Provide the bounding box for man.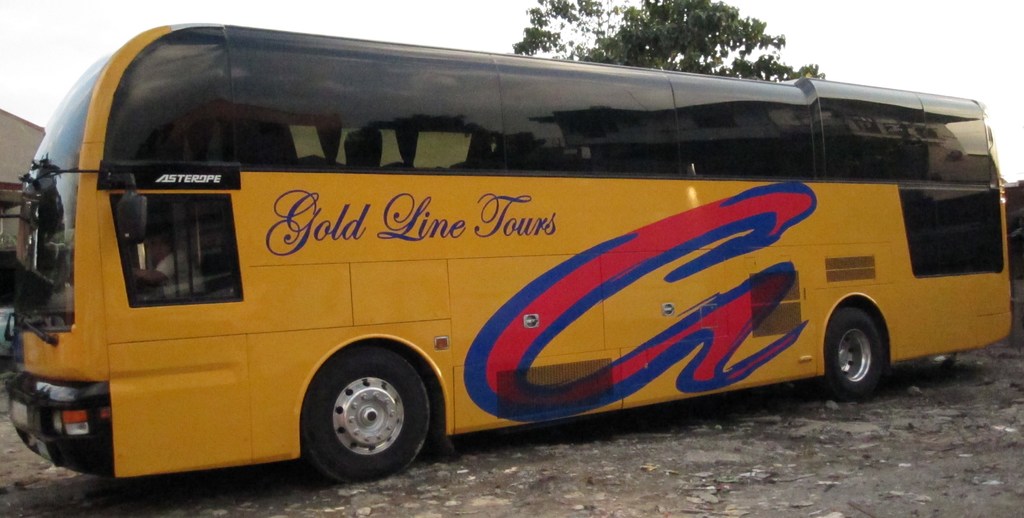
135, 224, 209, 295.
